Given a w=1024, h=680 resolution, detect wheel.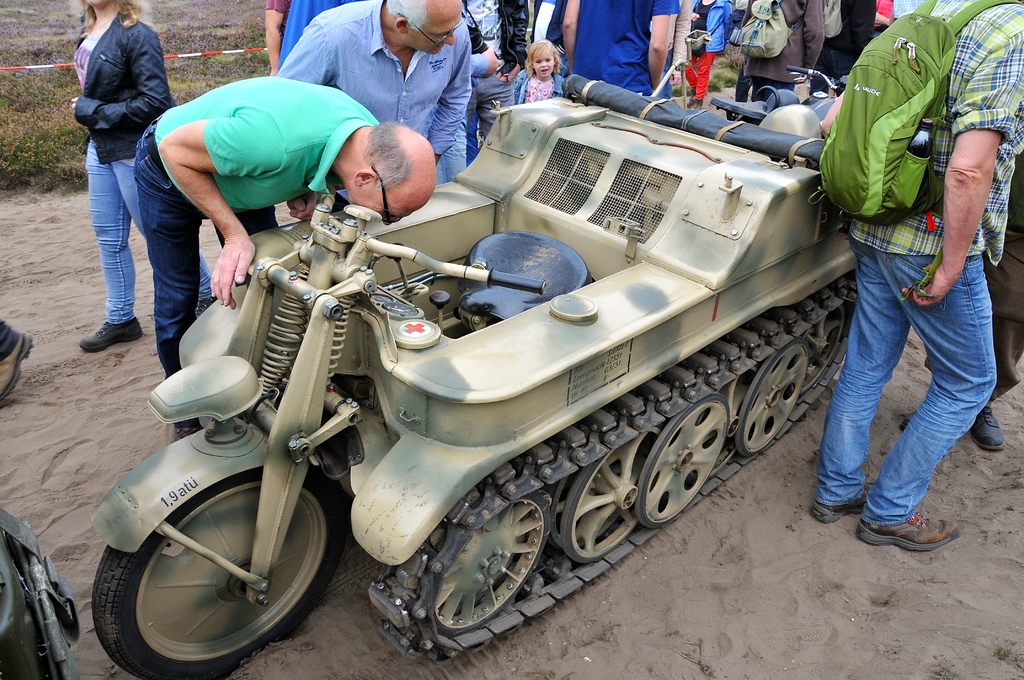
select_region(103, 482, 333, 660).
